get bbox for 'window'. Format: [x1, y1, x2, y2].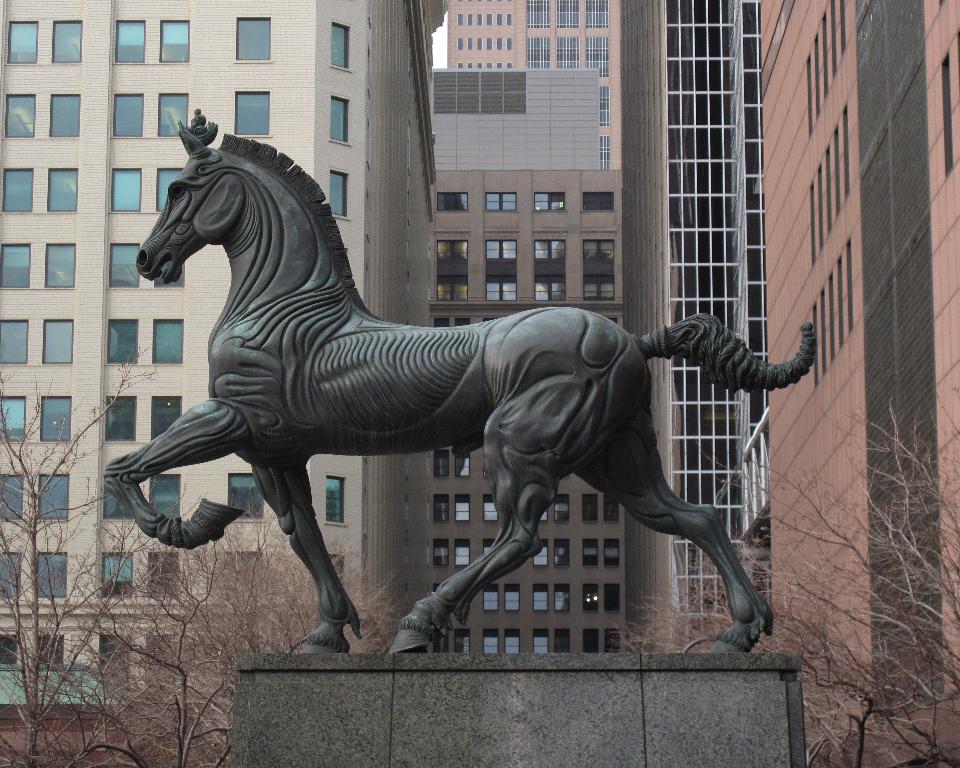
[482, 587, 499, 613].
